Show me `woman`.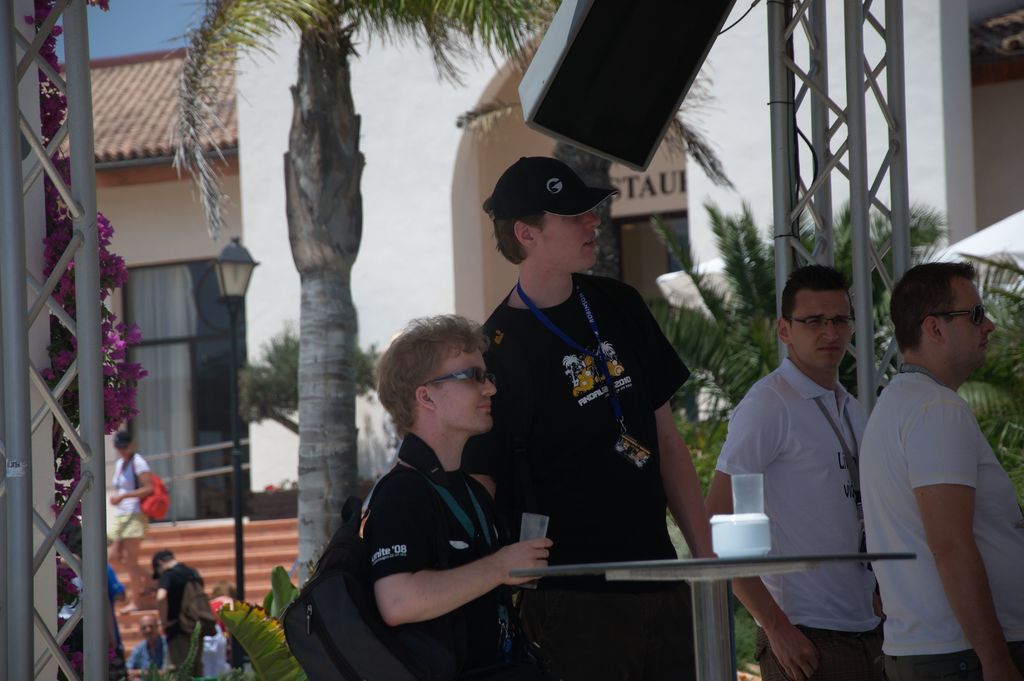
`woman` is here: Rect(104, 423, 153, 609).
